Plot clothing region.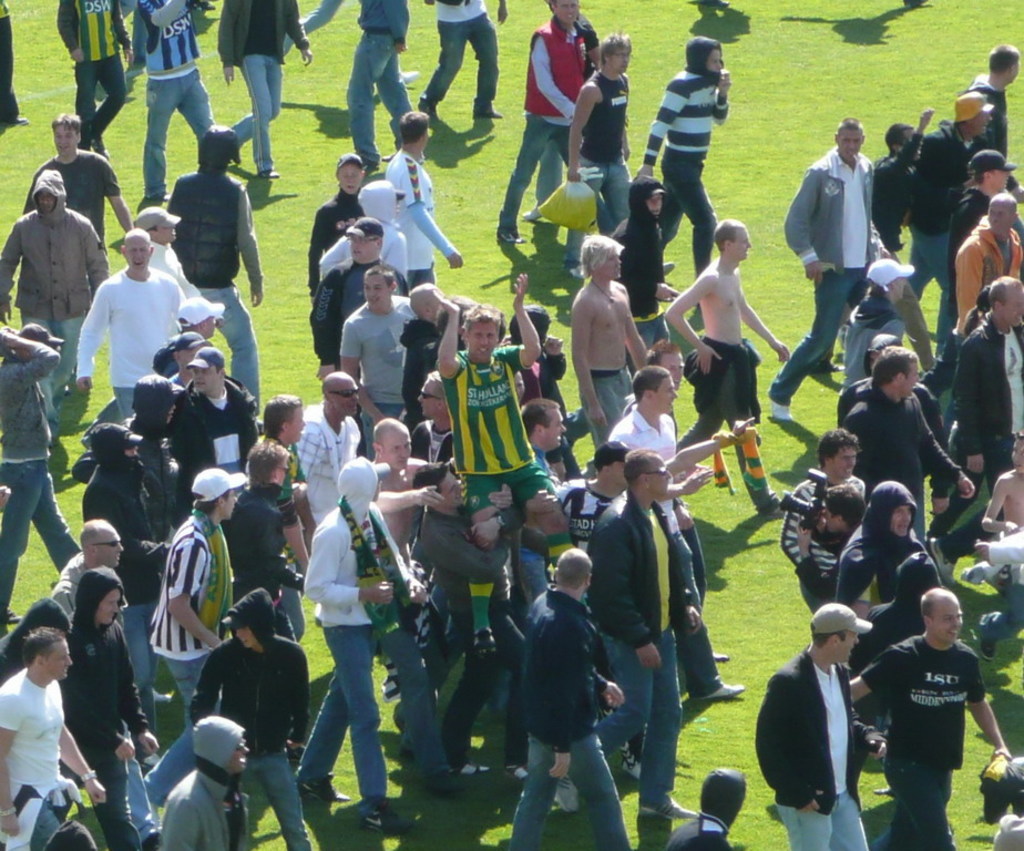
Plotted at l=414, t=0, r=498, b=96.
